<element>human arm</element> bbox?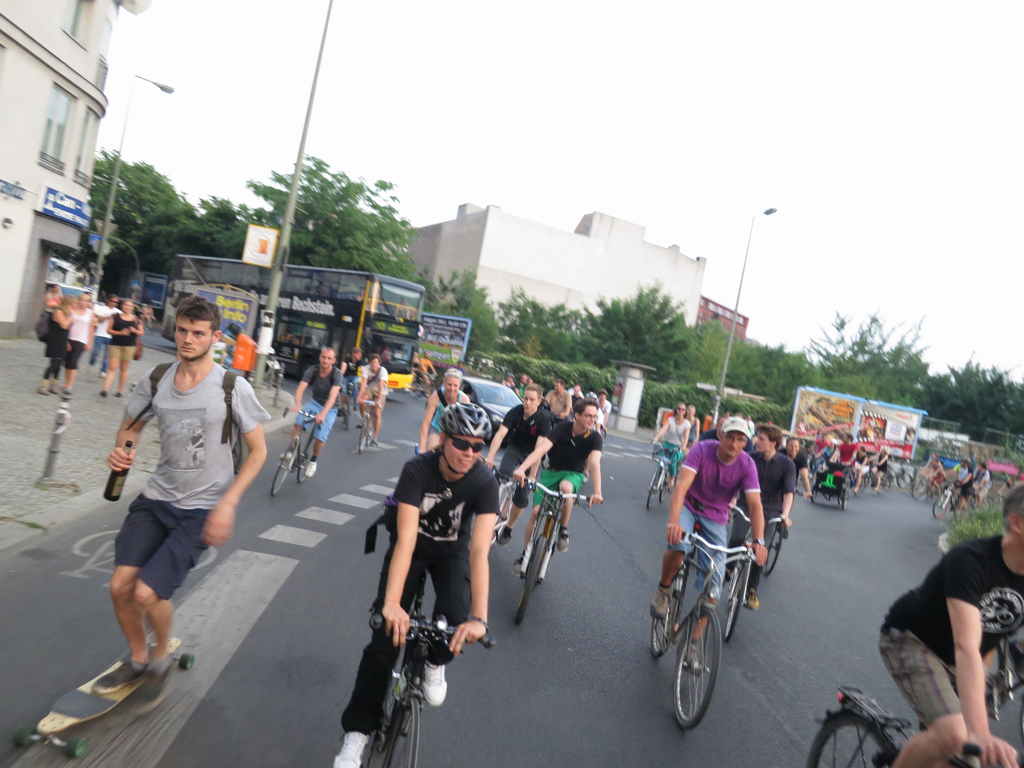
bbox=[589, 436, 604, 509]
